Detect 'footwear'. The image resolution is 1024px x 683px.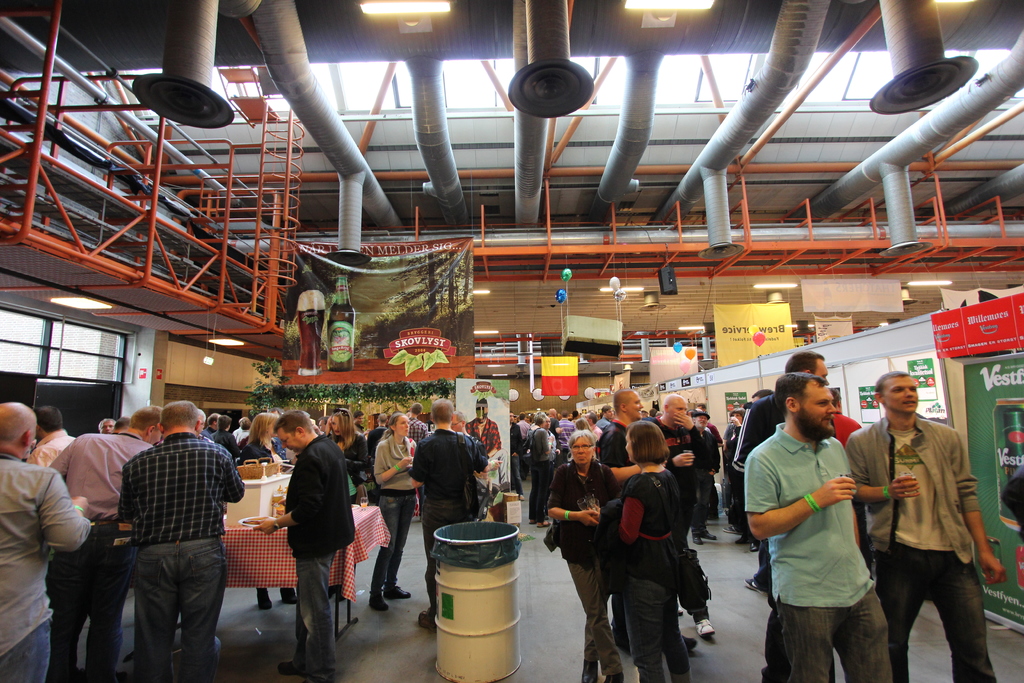
bbox(278, 586, 297, 602).
